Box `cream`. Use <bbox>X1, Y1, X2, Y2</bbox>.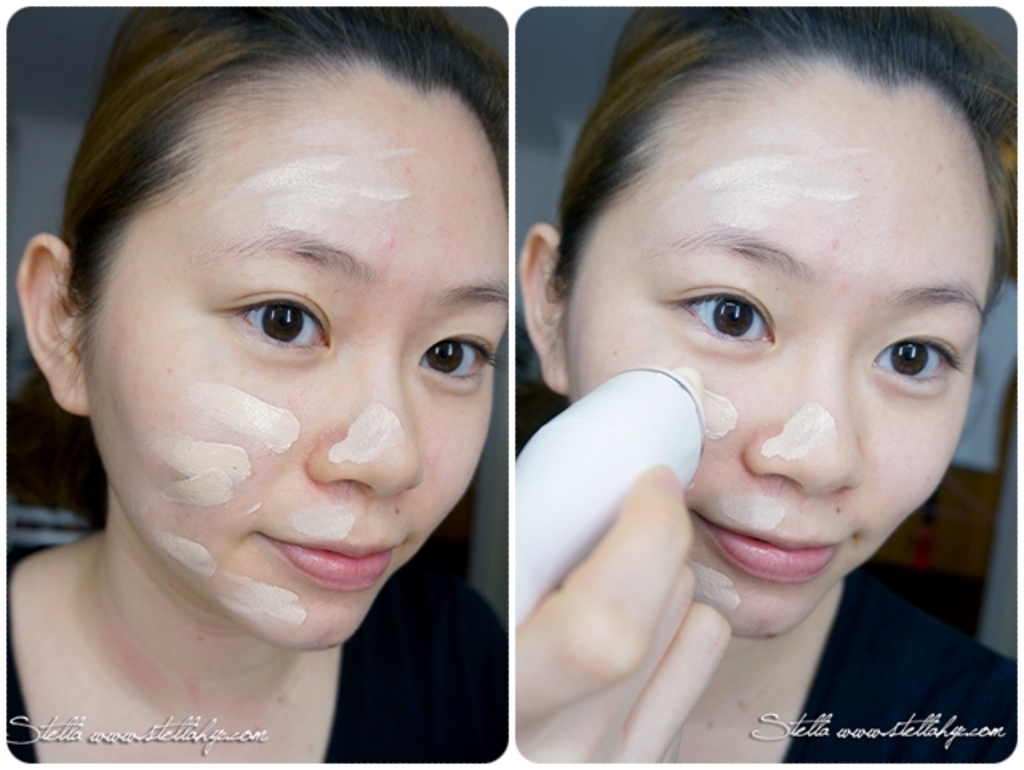
<bbox>363, 178, 408, 207</bbox>.
